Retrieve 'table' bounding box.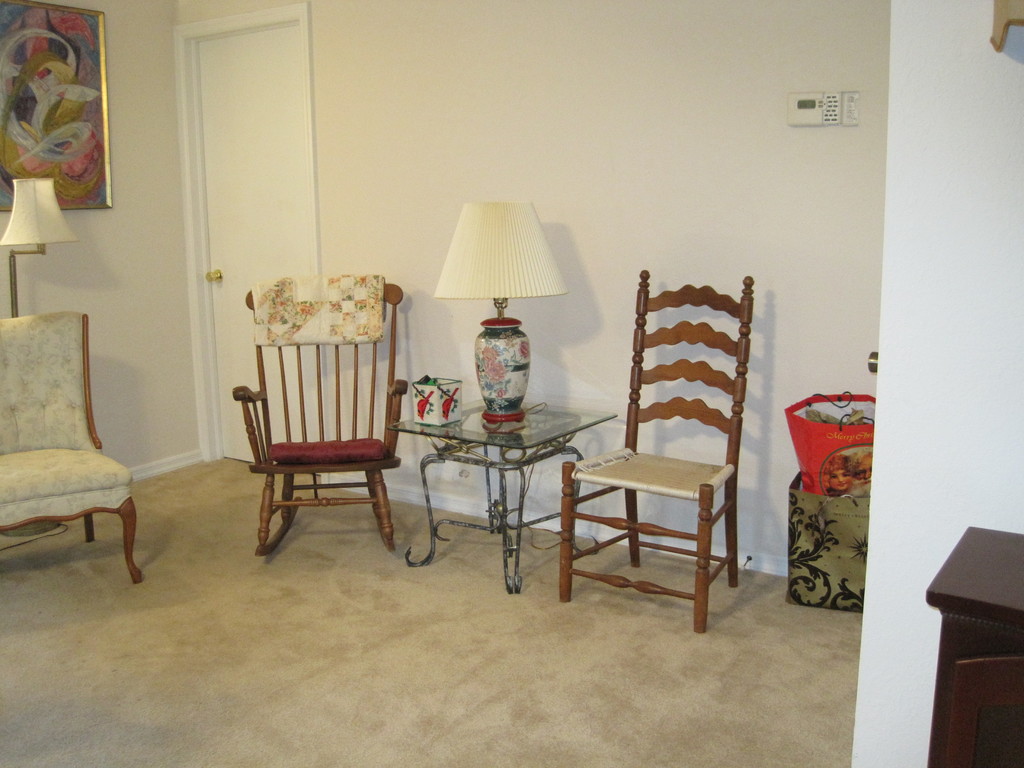
Bounding box: crop(389, 384, 614, 589).
